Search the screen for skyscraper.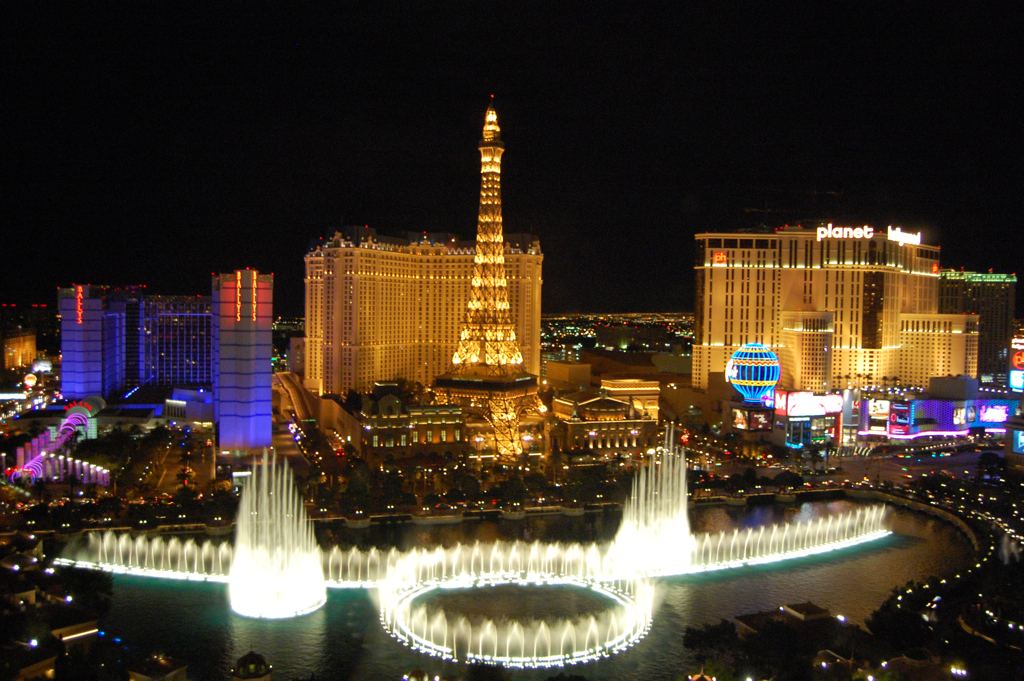
Found at [x1=331, y1=239, x2=552, y2=483].
